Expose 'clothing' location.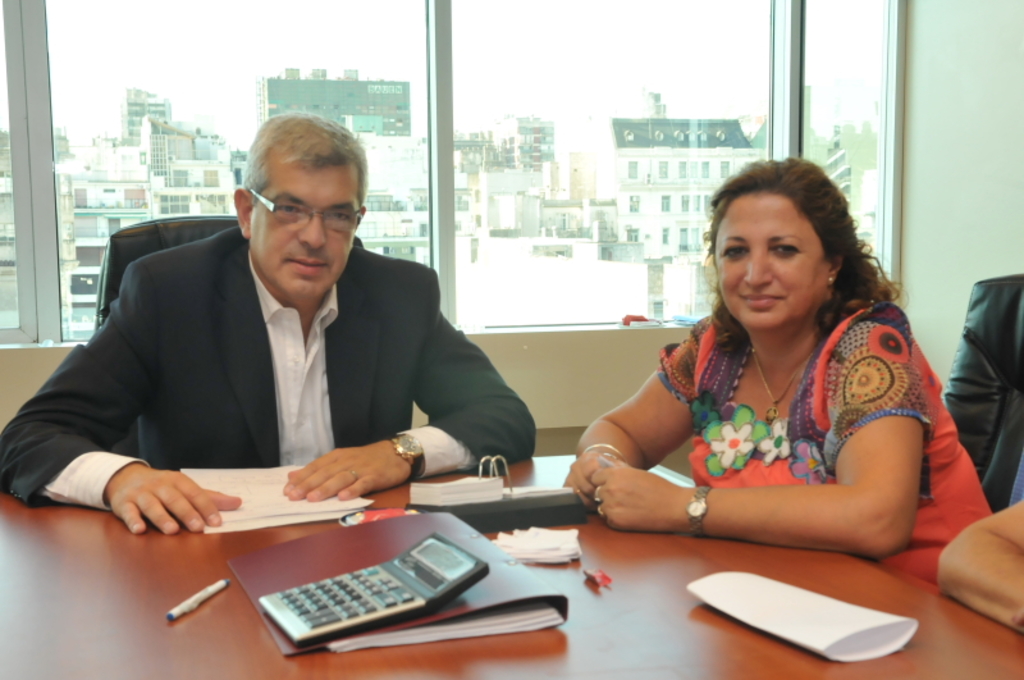
Exposed at select_region(653, 291, 992, 608).
